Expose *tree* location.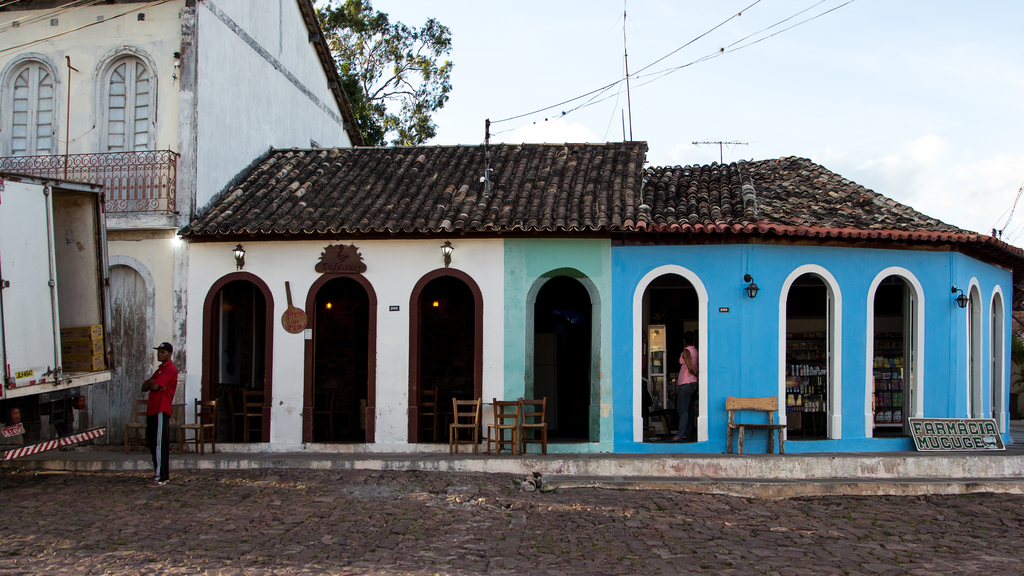
Exposed at 312, 0, 453, 139.
